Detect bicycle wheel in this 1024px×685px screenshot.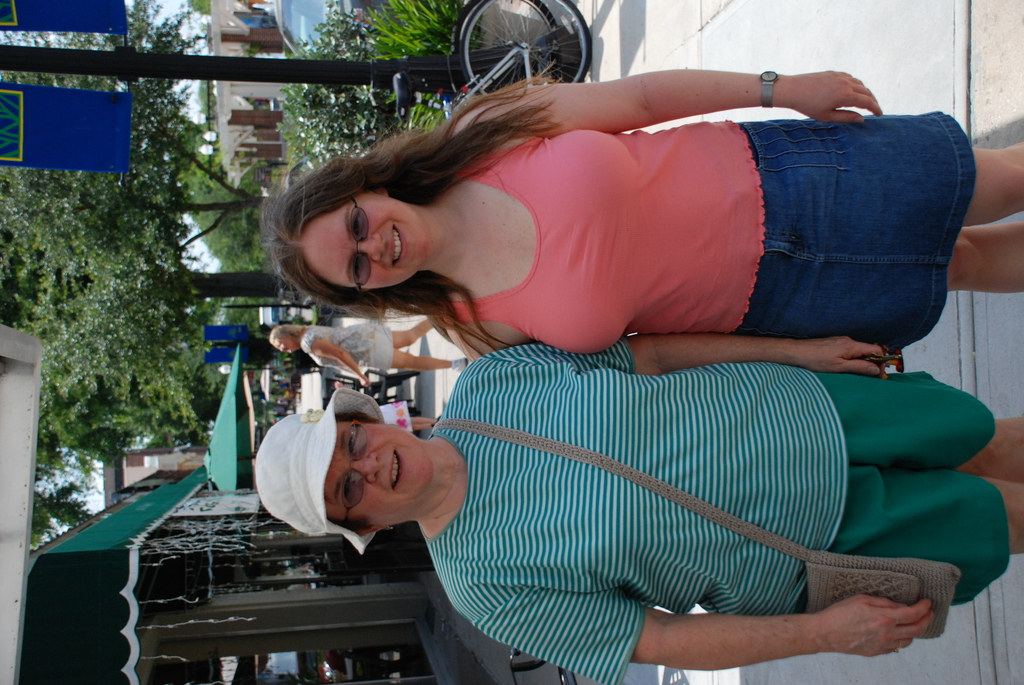
Detection: rect(451, 0, 562, 83).
